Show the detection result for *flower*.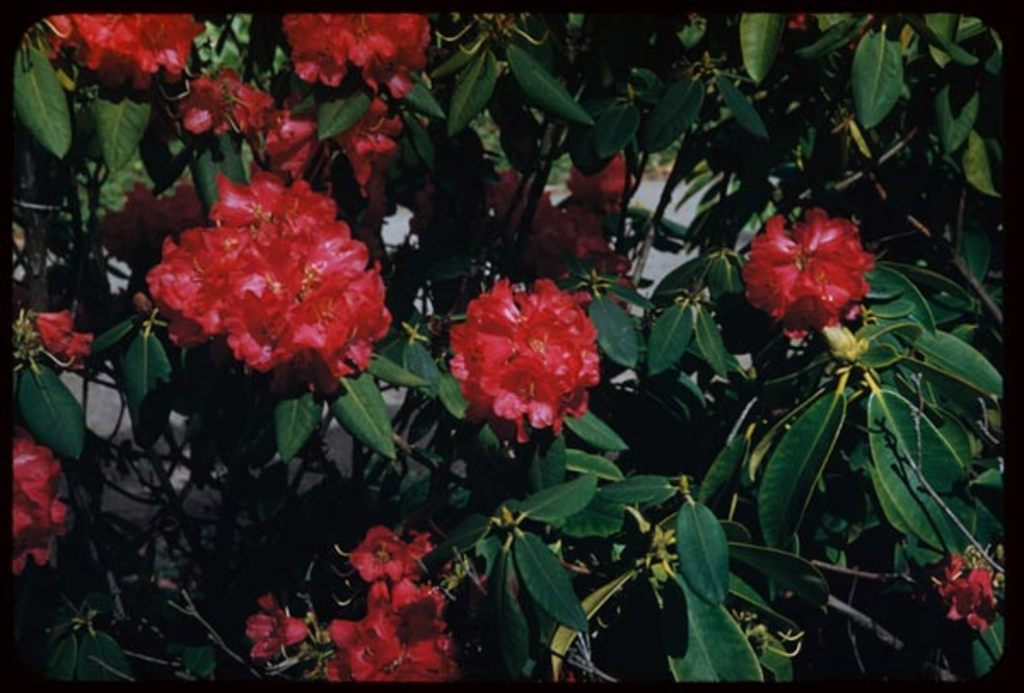
739, 196, 876, 338.
